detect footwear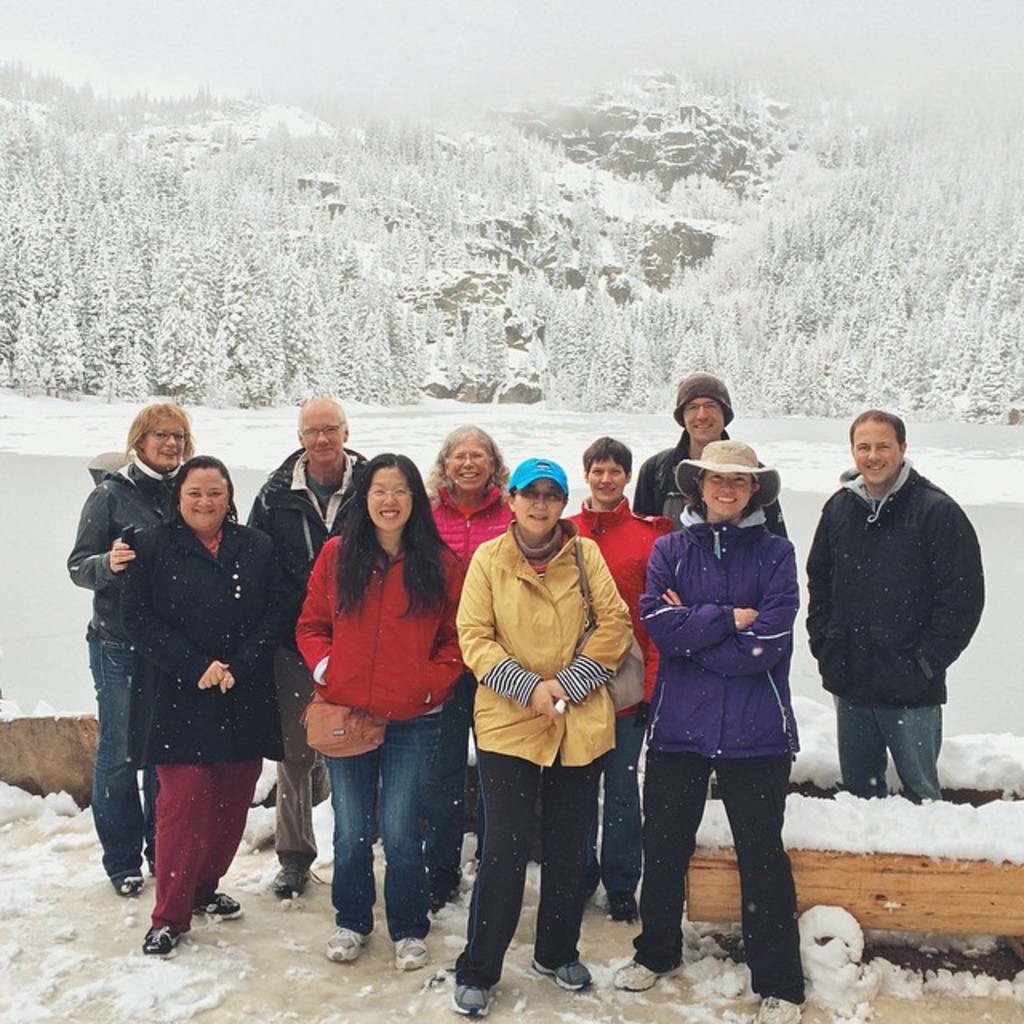
(190, 888, 245, 915)
